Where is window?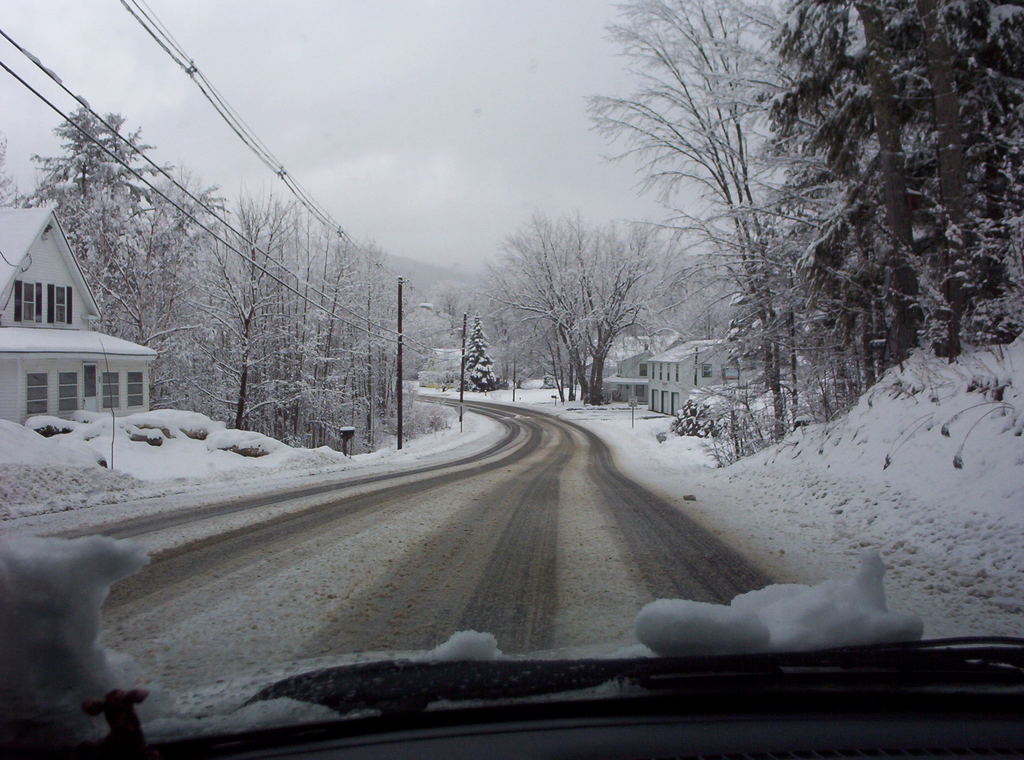
14,279,45,324.
